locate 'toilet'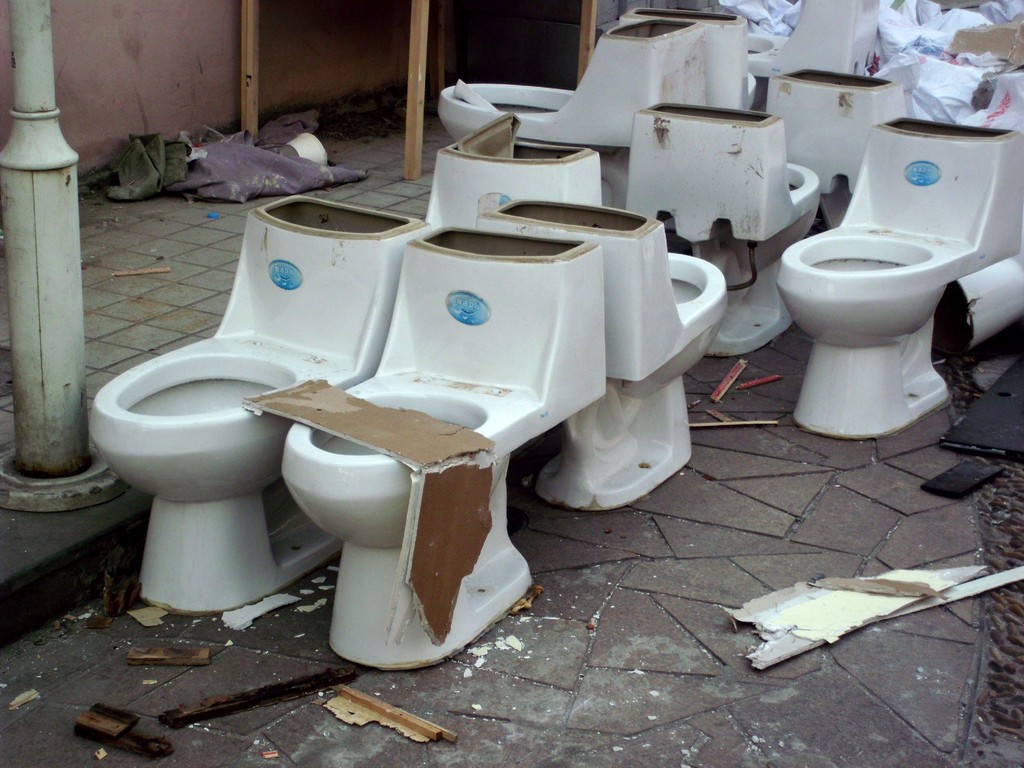
<region>88, 187, 410, 604</region>
